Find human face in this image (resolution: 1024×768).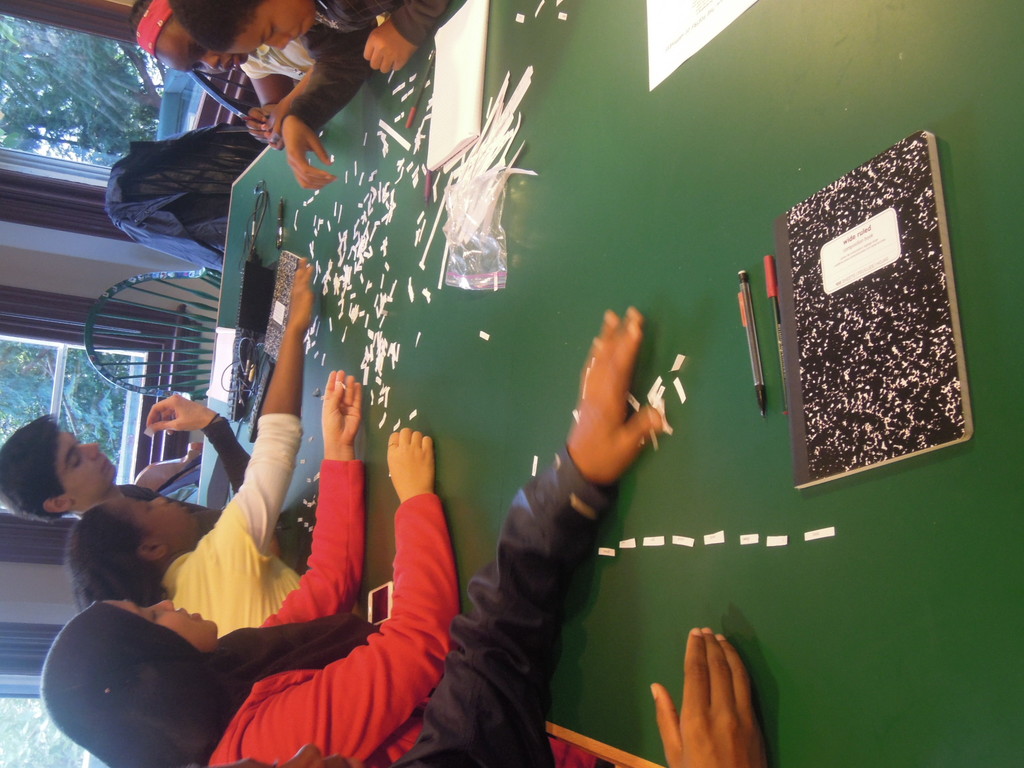
225, 0, 318, 53.
